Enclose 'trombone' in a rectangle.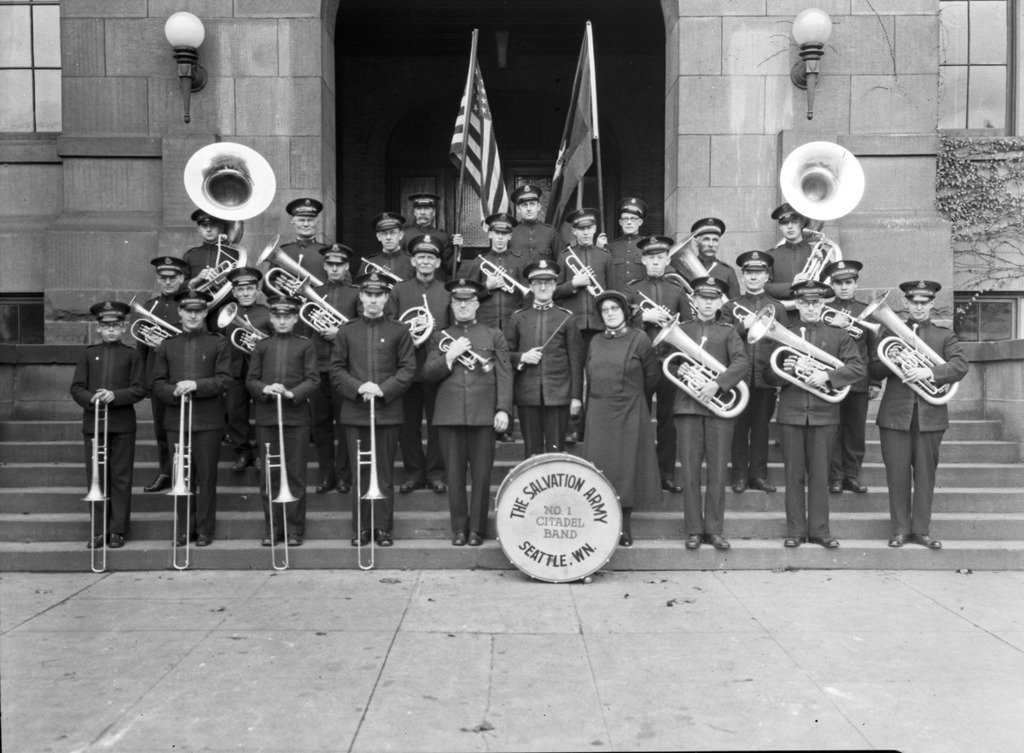
locate(399, 310, 431, 342).
